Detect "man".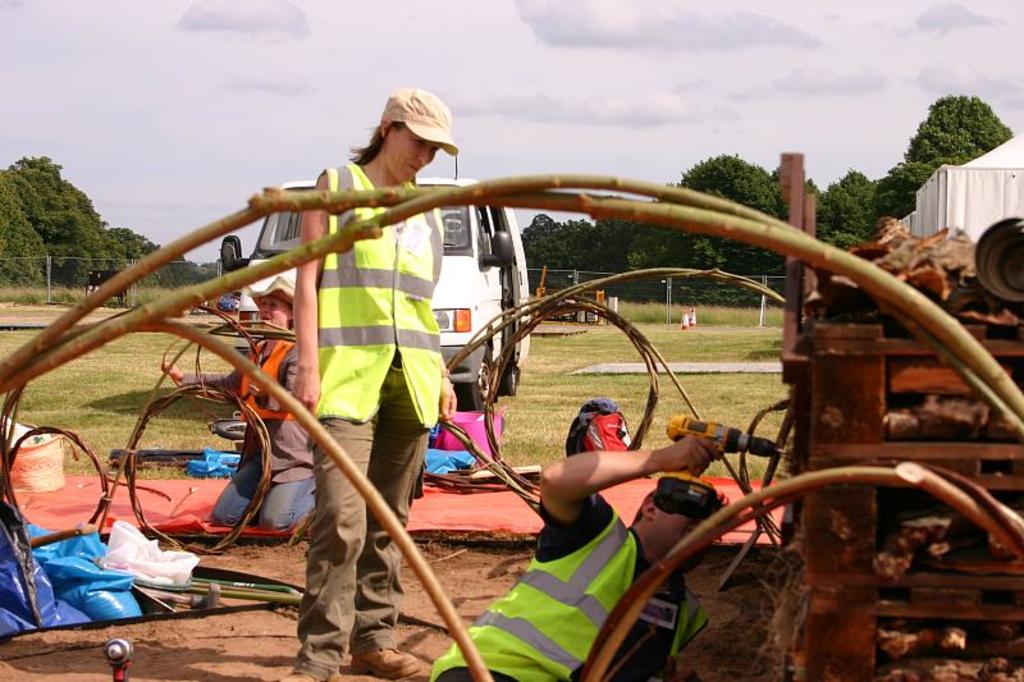
Detected at 428/430/731/681.
